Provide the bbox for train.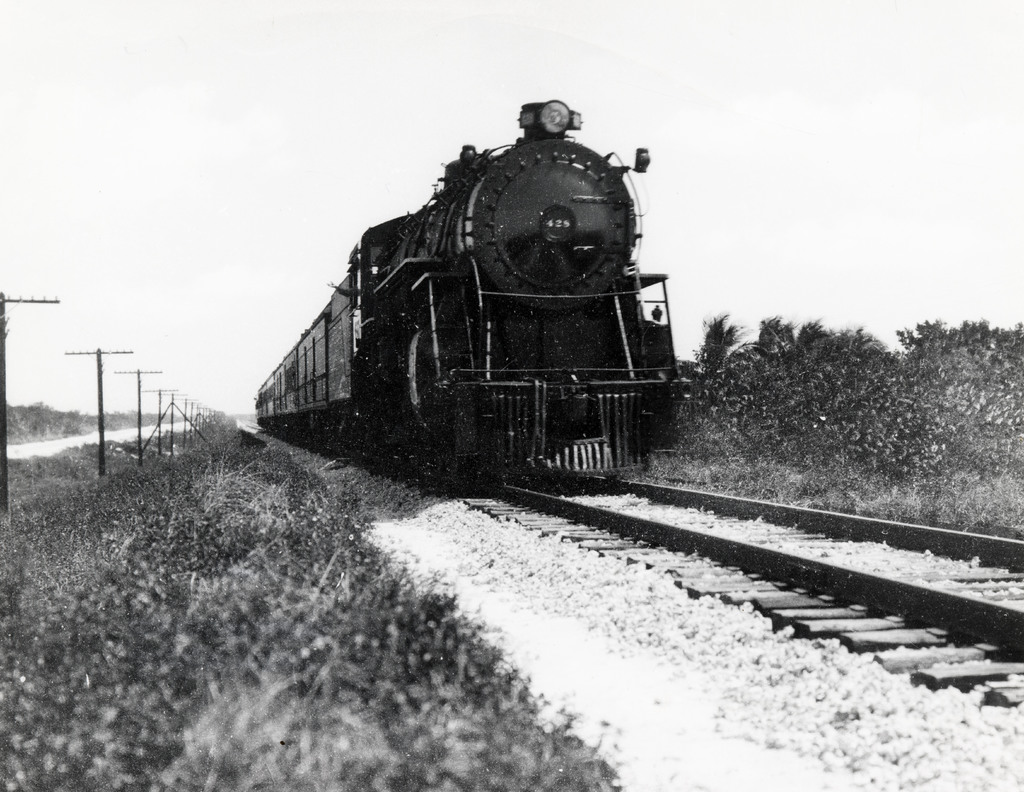
bbox=(252, 102, 692, 491).
